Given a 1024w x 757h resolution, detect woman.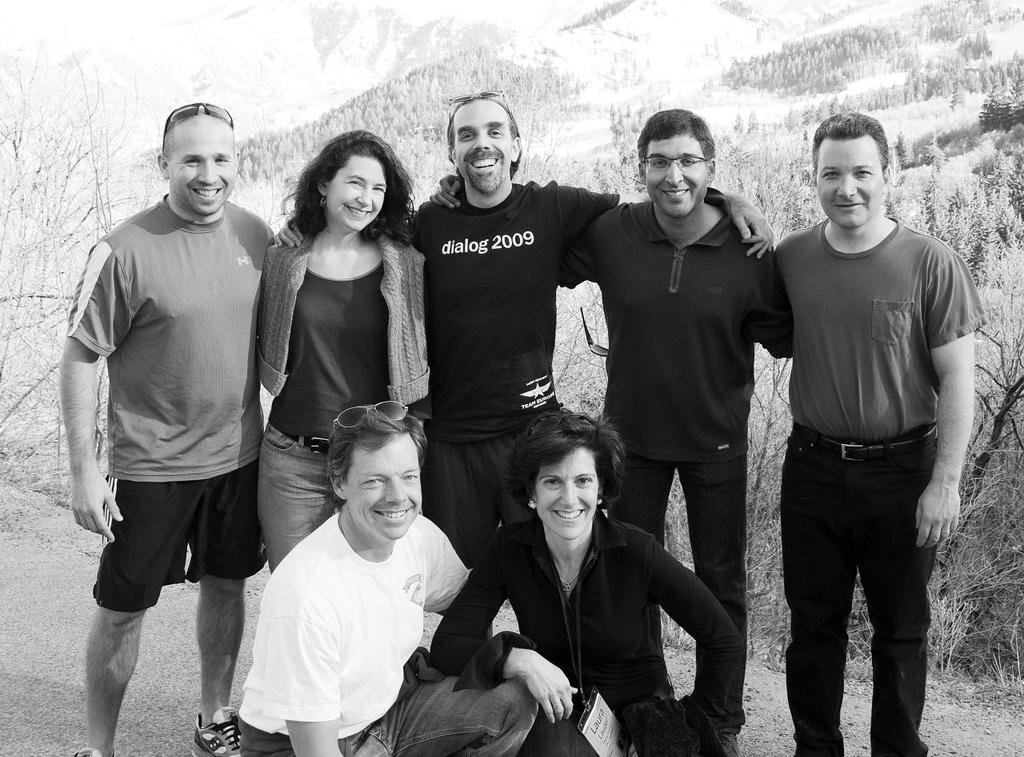
(left=424, top=411, right=746, bottom=756).
